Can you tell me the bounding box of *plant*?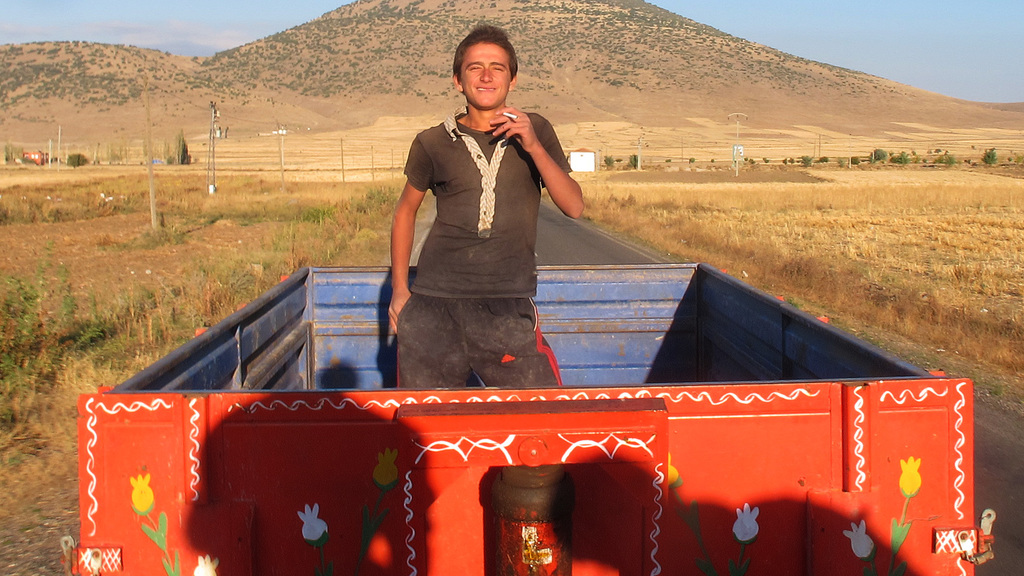
67 152 90 167.
